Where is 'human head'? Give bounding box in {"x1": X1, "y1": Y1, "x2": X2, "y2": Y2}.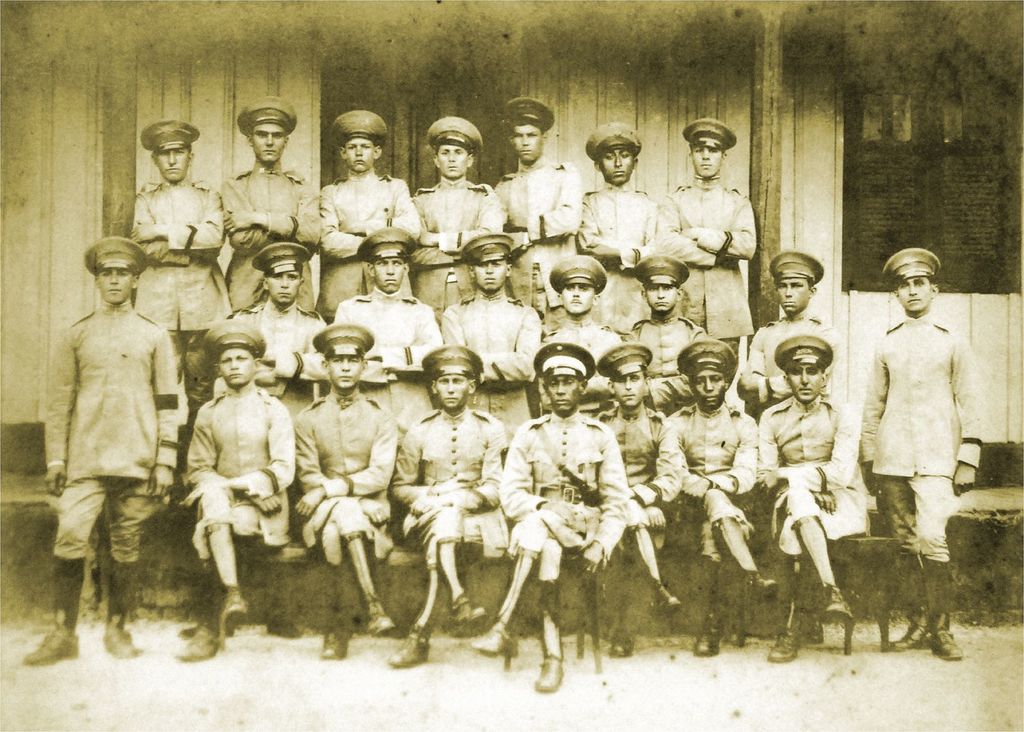
{"x1": 205, "y1": 319, "x2": 272, "y2": 388}.
